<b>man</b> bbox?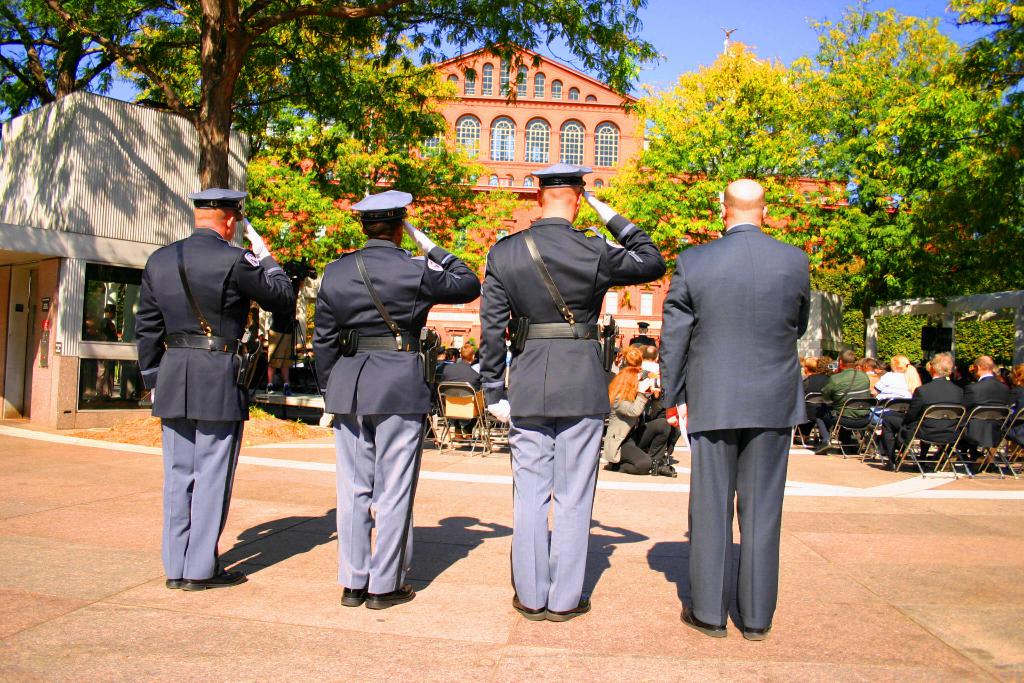
[left=811, top=341, right=874, bottom=459]
